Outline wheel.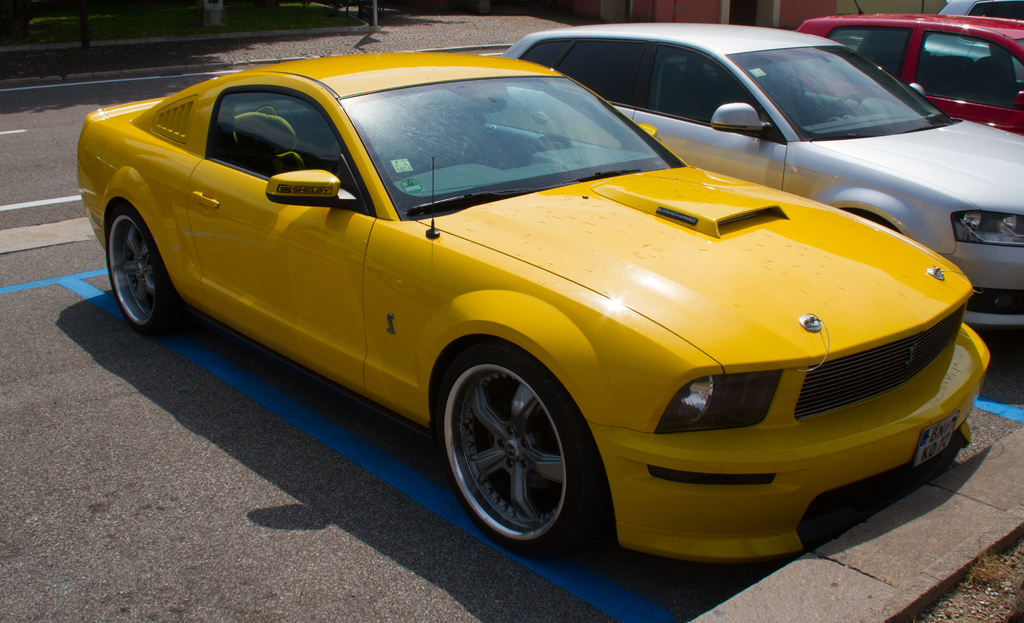
Outline: 438,358,594,541.
